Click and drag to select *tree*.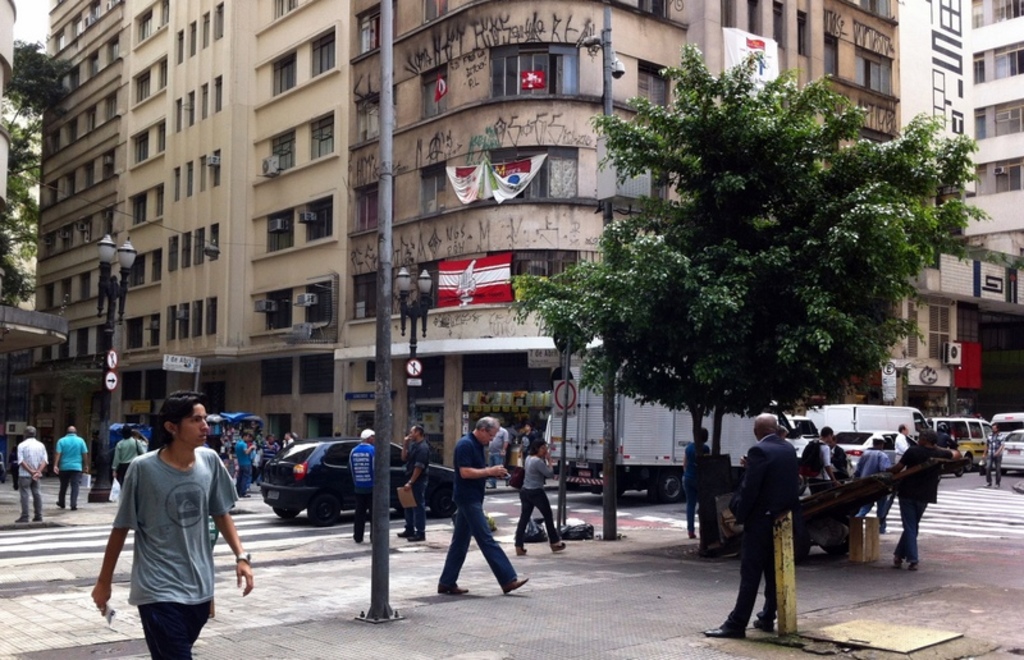
Selection: [left=0, top=35, right=78, bottom=310].
